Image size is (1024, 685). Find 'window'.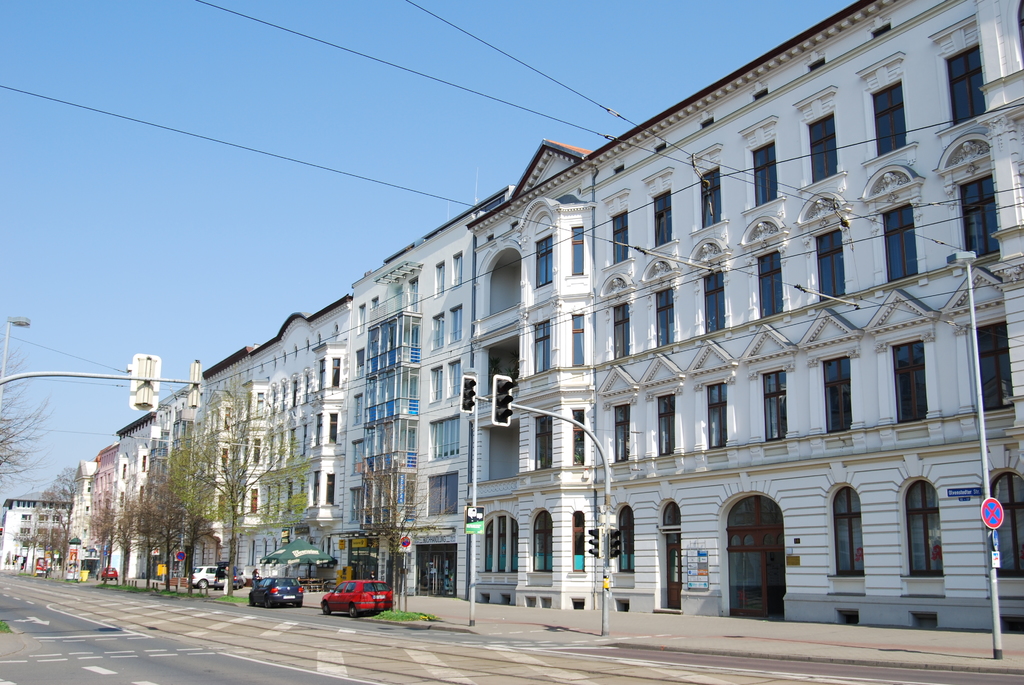
(533, 416, 552, 471).
